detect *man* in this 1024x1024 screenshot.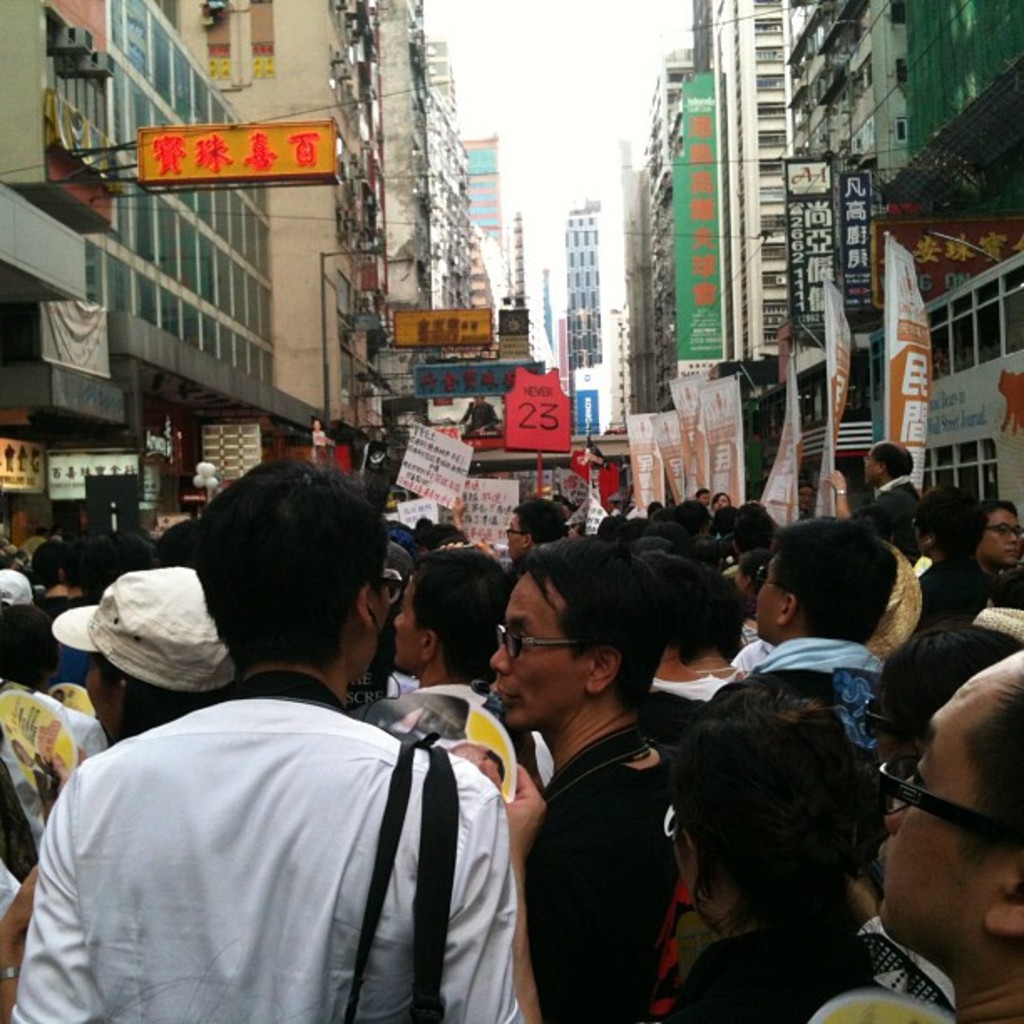
Detection: select_region(383, 540, 499, 713).
